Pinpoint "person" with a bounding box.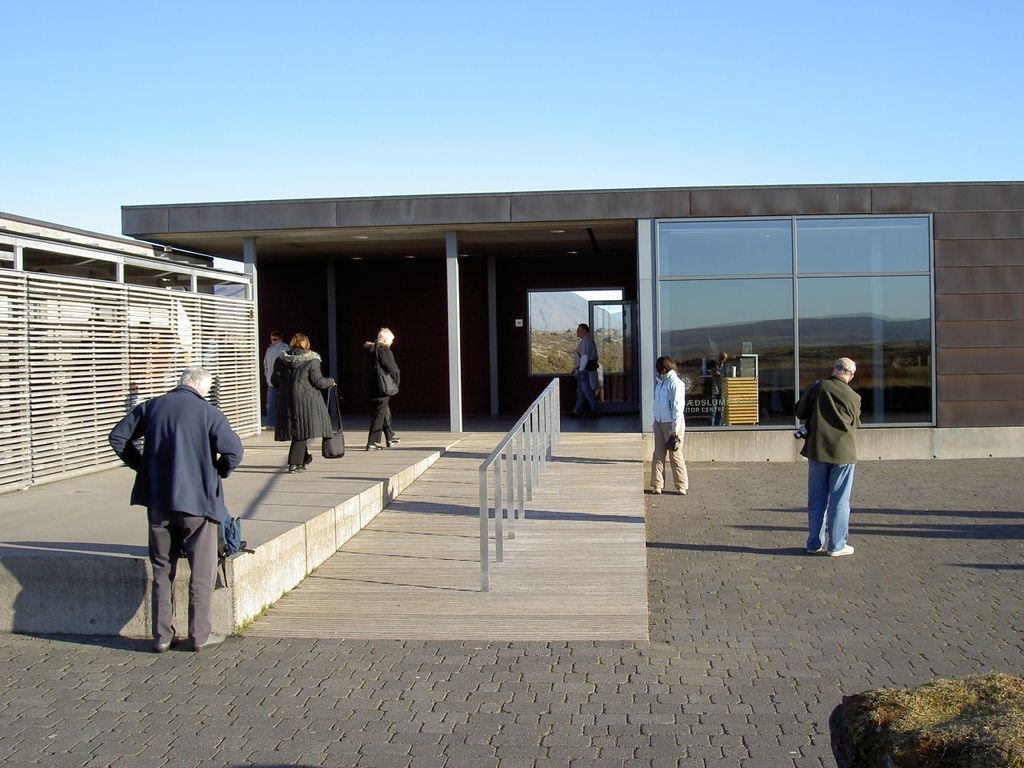
<bbox>797, 337, 881, 570</bbox>.
